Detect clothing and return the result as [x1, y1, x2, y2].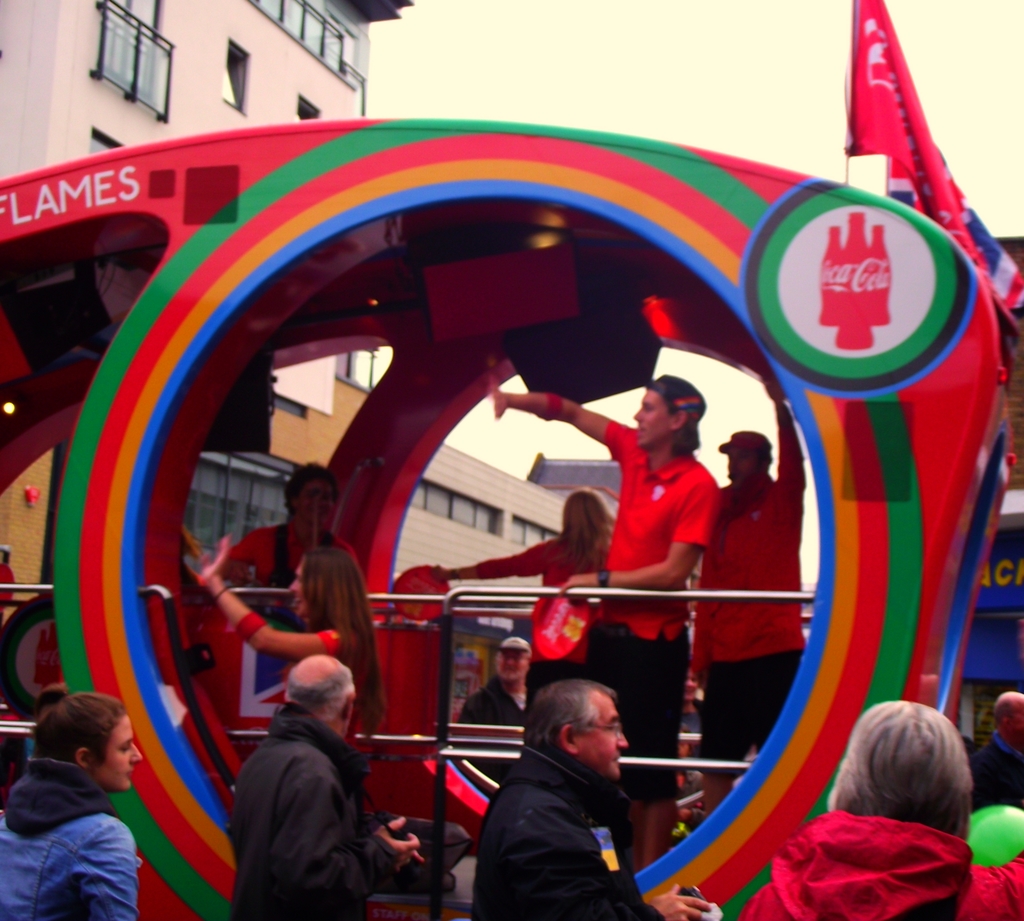
[469, 744, 665, 920].
